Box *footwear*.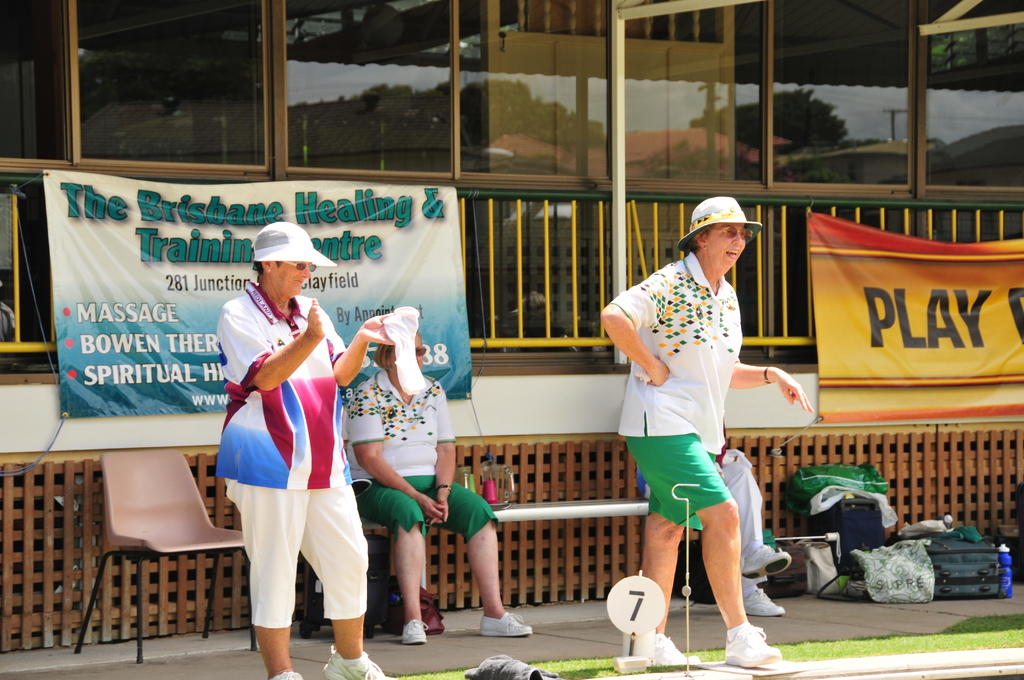
<region>401, 619, 428, 647</region>.
